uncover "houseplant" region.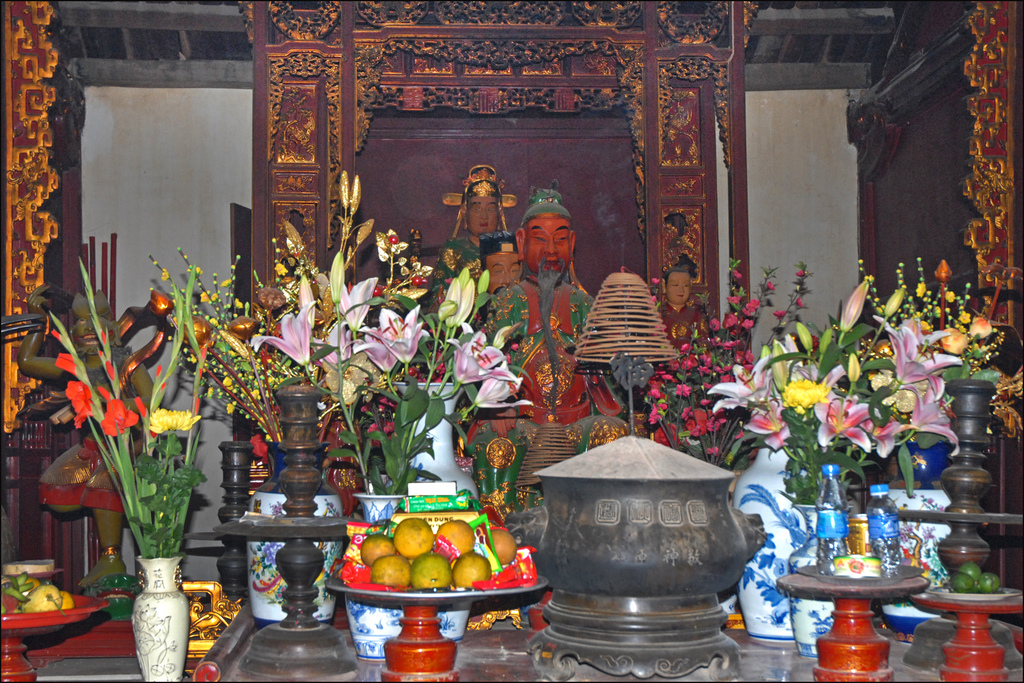
Uncovered: <bbox>83, 368, 202, 652</bbox>.
